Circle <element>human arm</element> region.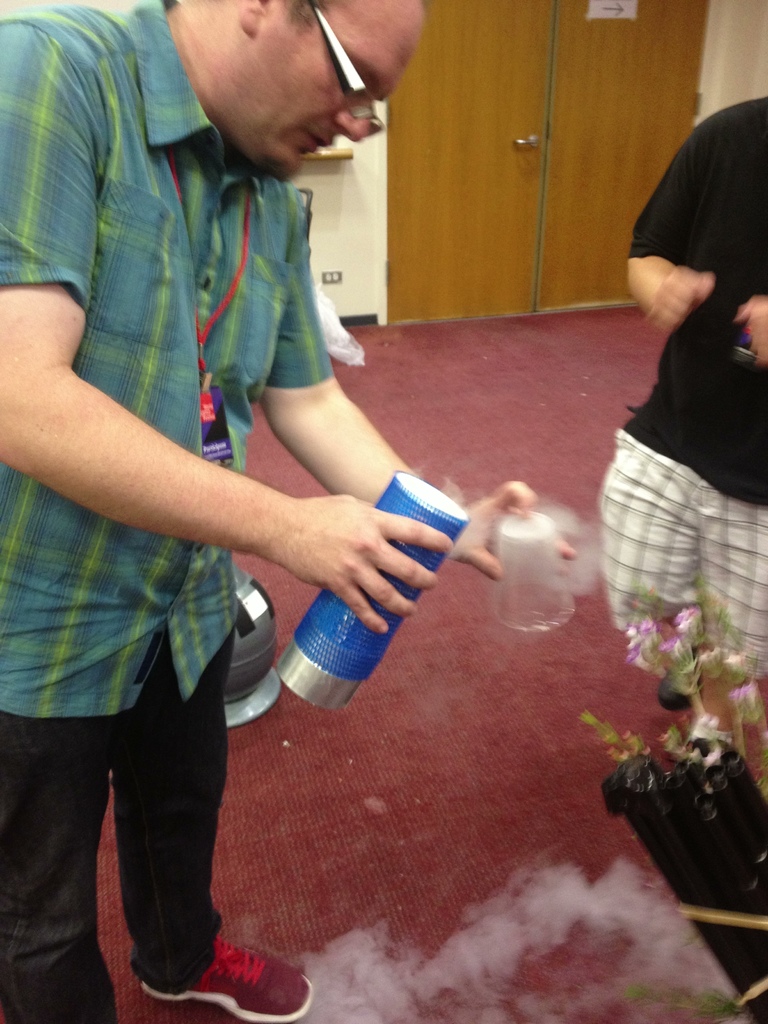
Region: 49/380/521/690.
